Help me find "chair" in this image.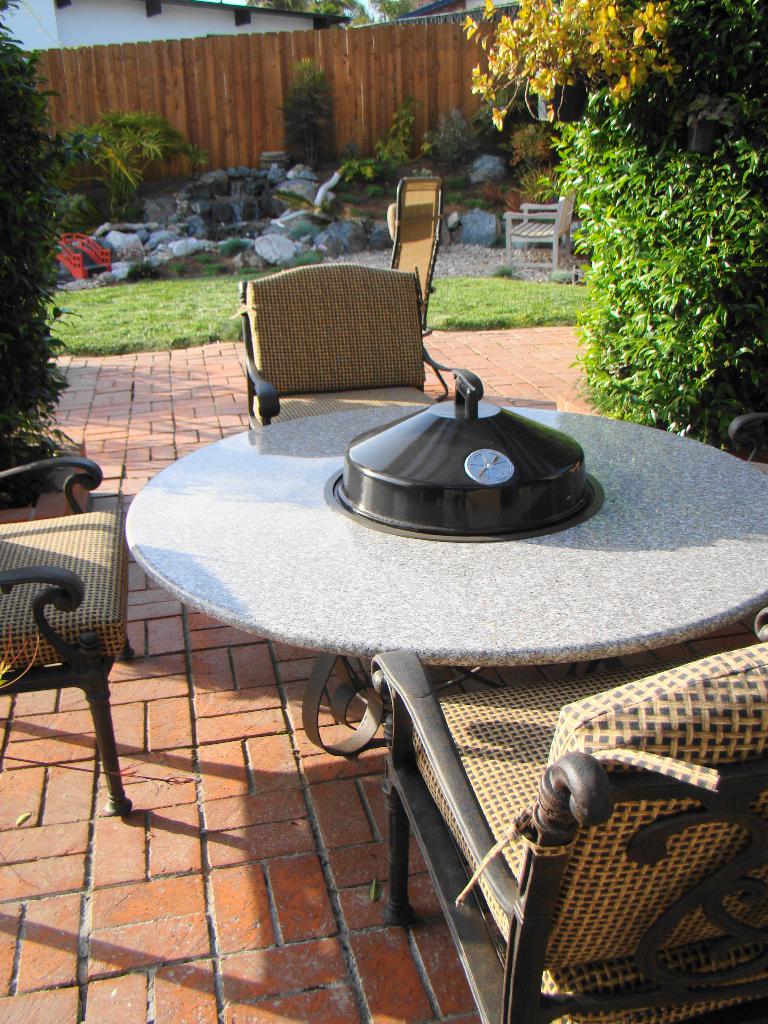
Found it: left=373, top=620, right=767, bottom=1023.
